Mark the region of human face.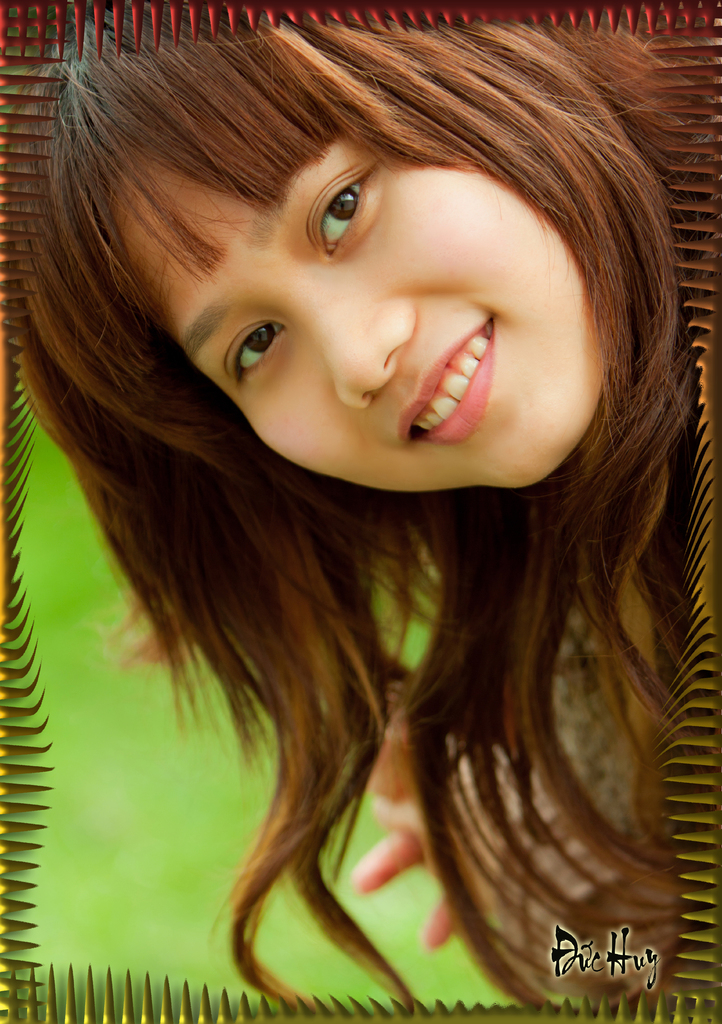
Region: rect(117, 141, 605, 483).
